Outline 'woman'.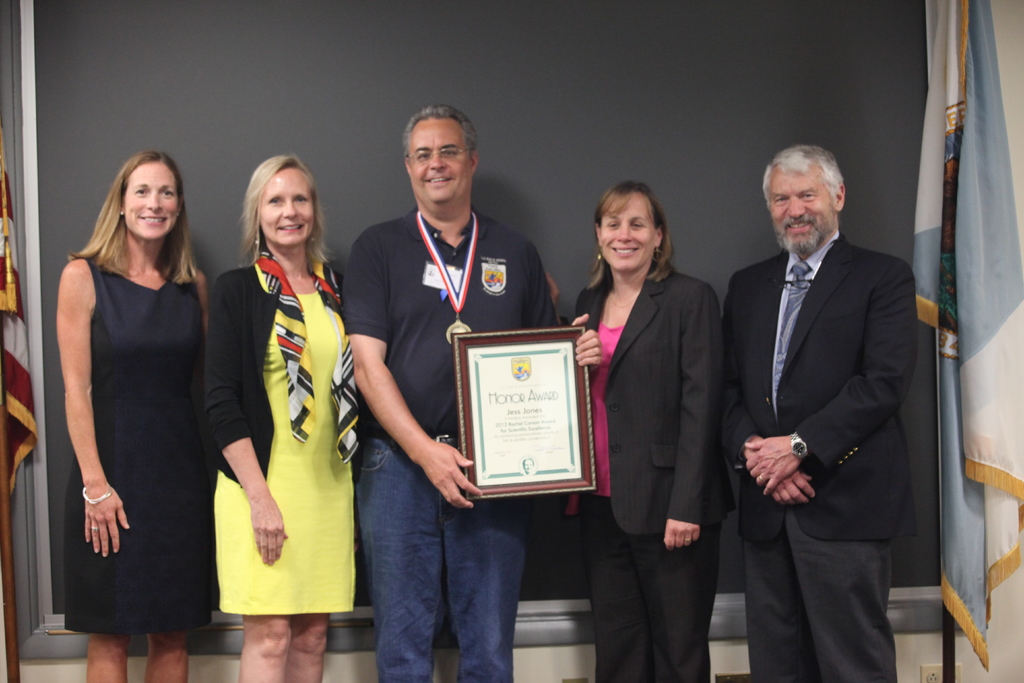
Outline: detection(59, 154, 209, 682).
